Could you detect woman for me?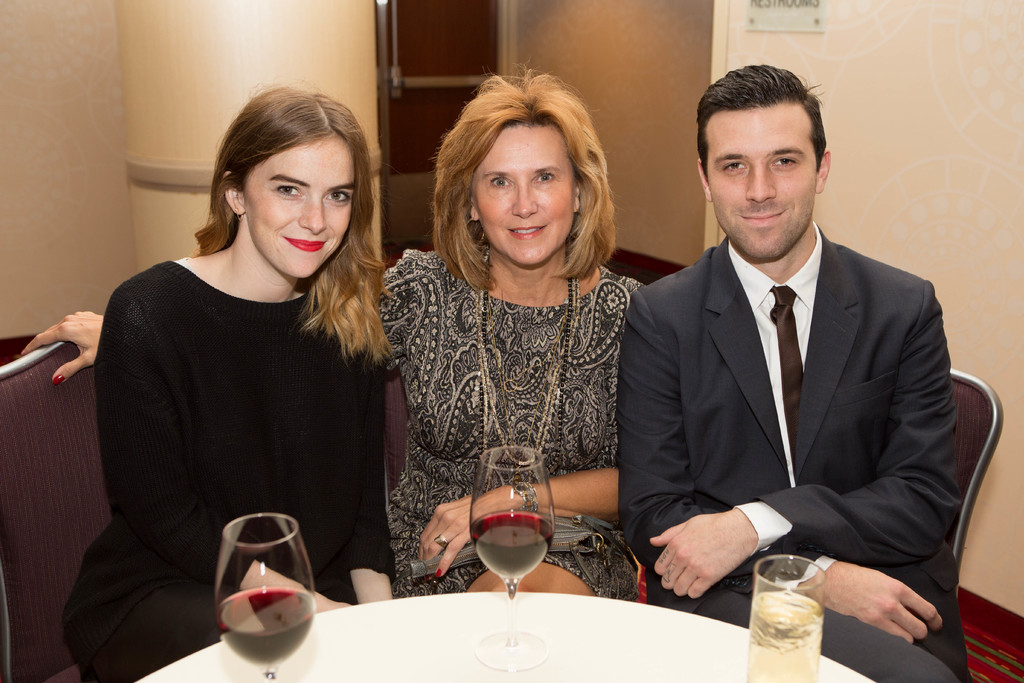
Detection result: region(20, 72, 645, 598).
